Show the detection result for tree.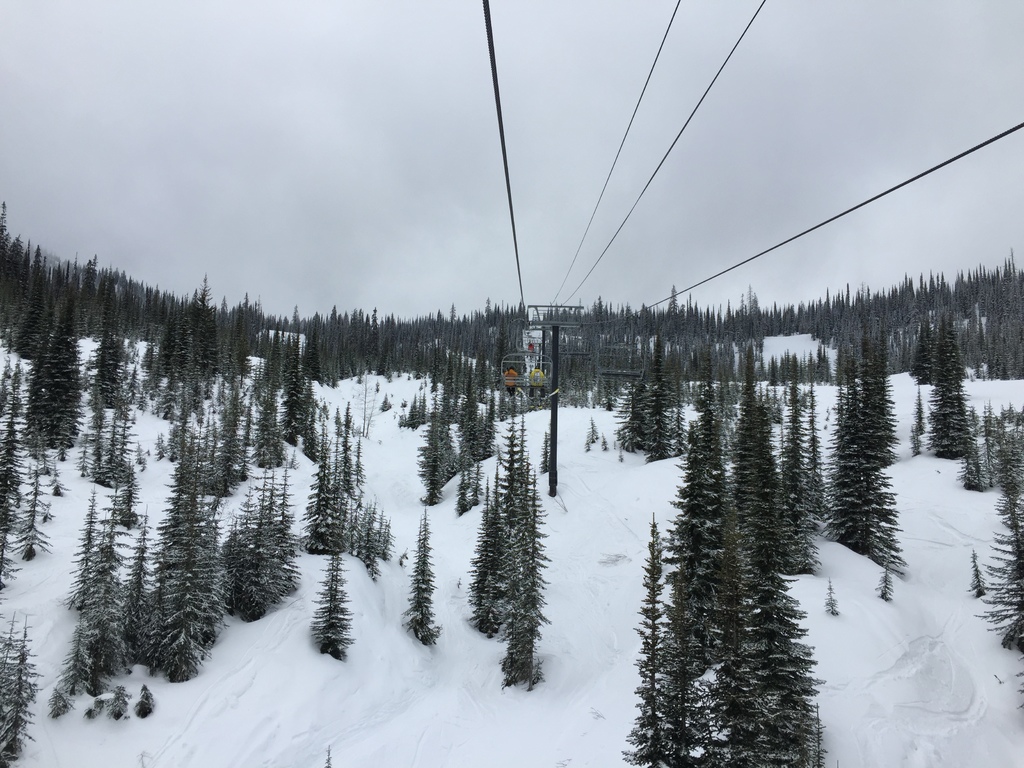
bbox(413, 397, 461, 501).
